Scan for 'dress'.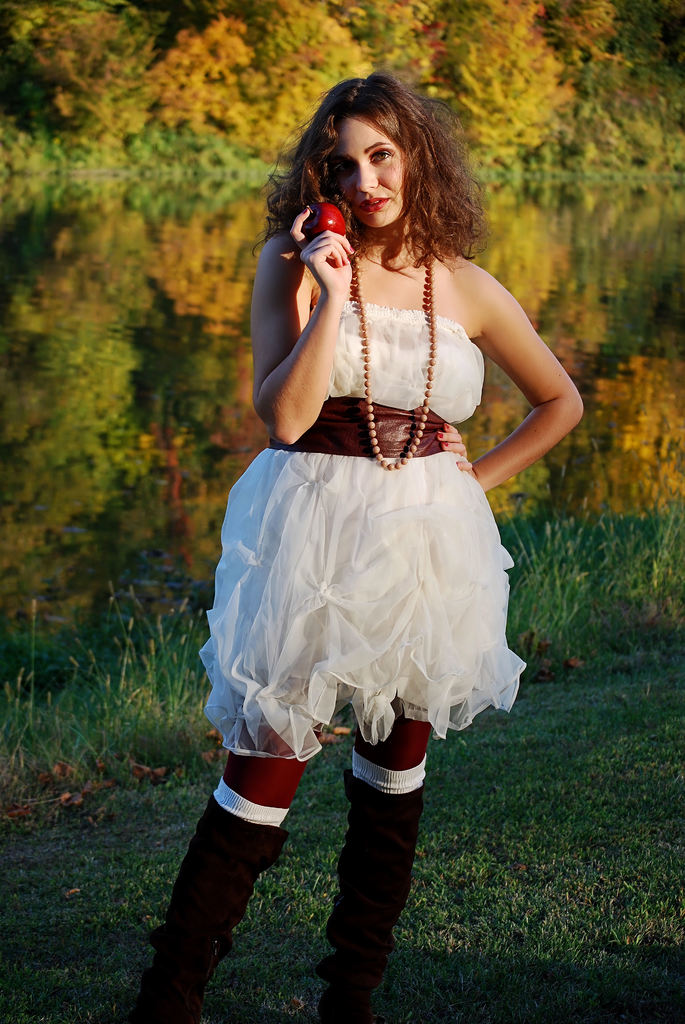
Scan result: rect(195, 310, 535, 732).
